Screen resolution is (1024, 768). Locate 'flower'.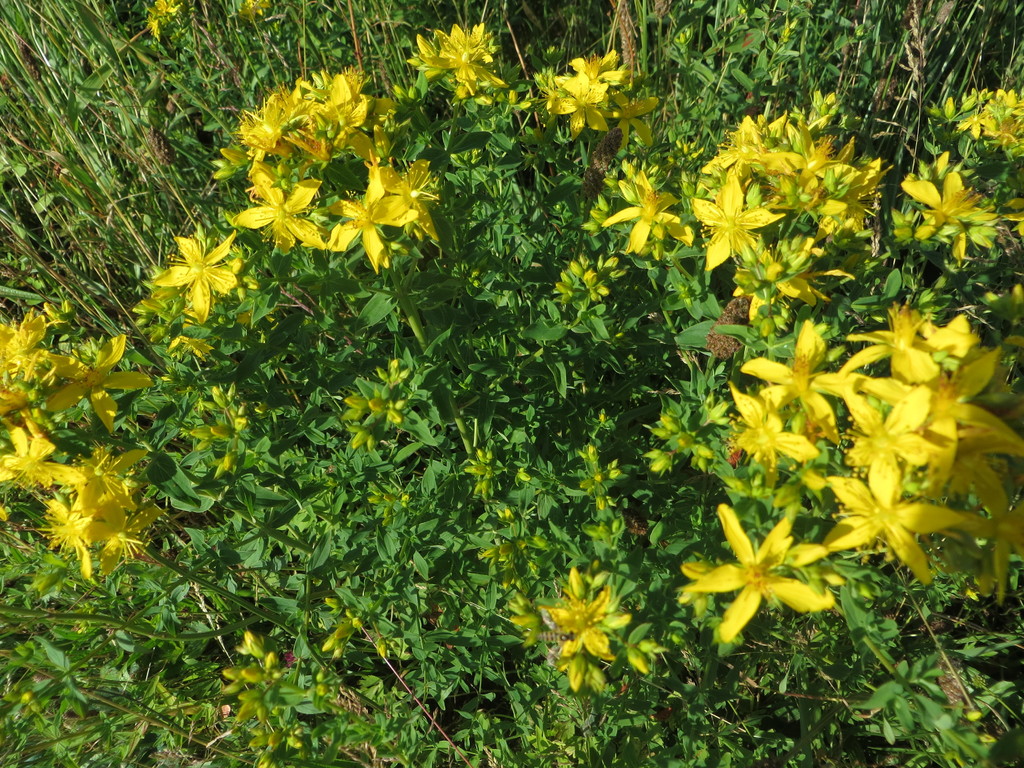
[518, 557, 625, 683].
